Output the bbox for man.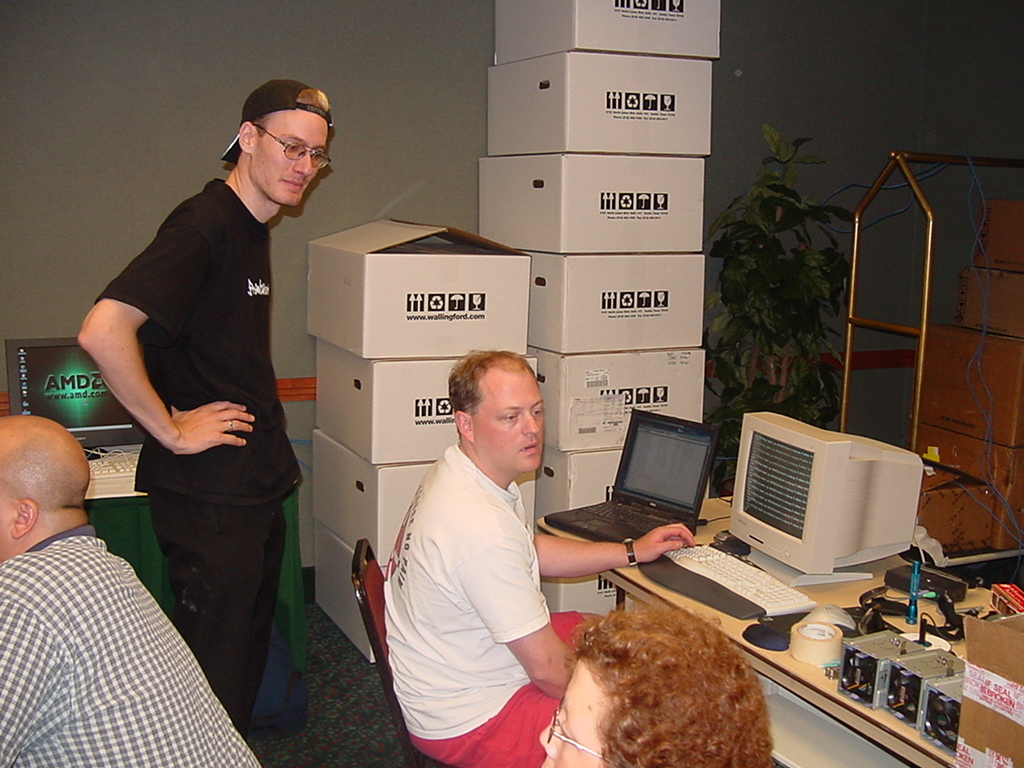
bbox=(0, 408, 263, 767).
